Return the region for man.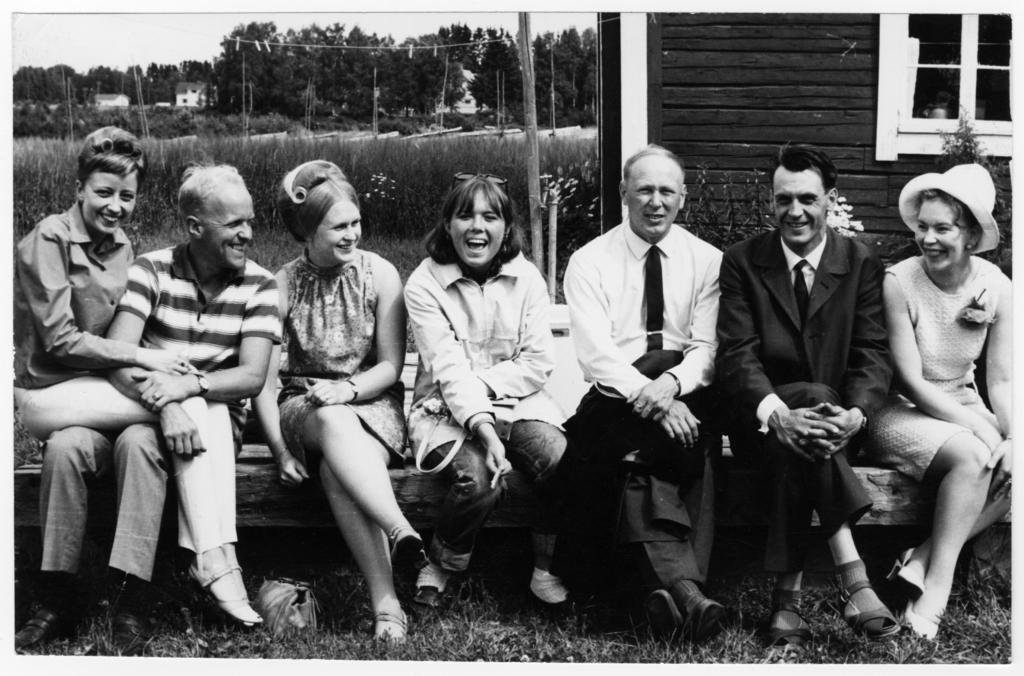
rect(556, 138, 724, 640).
